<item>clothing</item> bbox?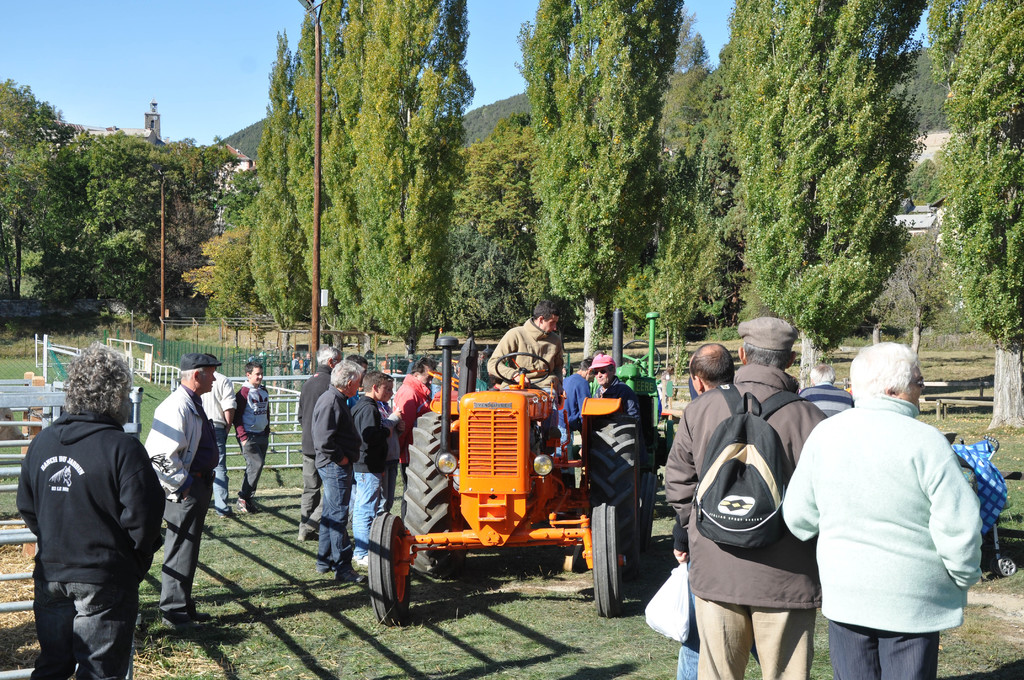
<region>351, 392, 388, 559</region>
